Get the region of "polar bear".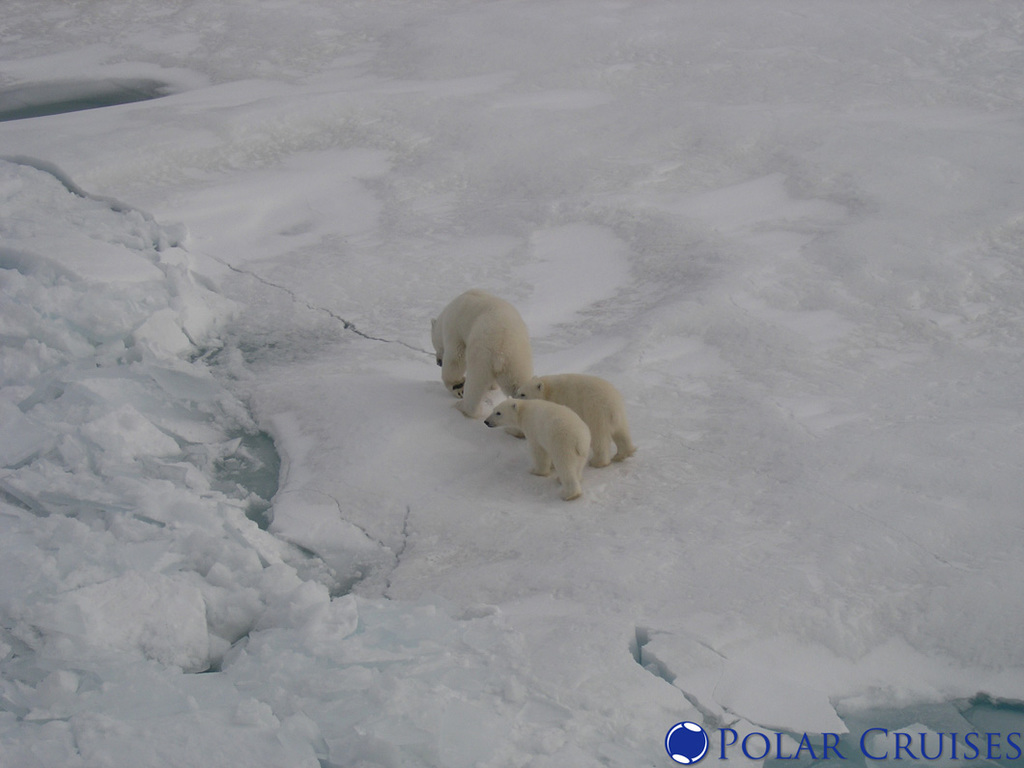
locate(516, 376, 642, 469).
